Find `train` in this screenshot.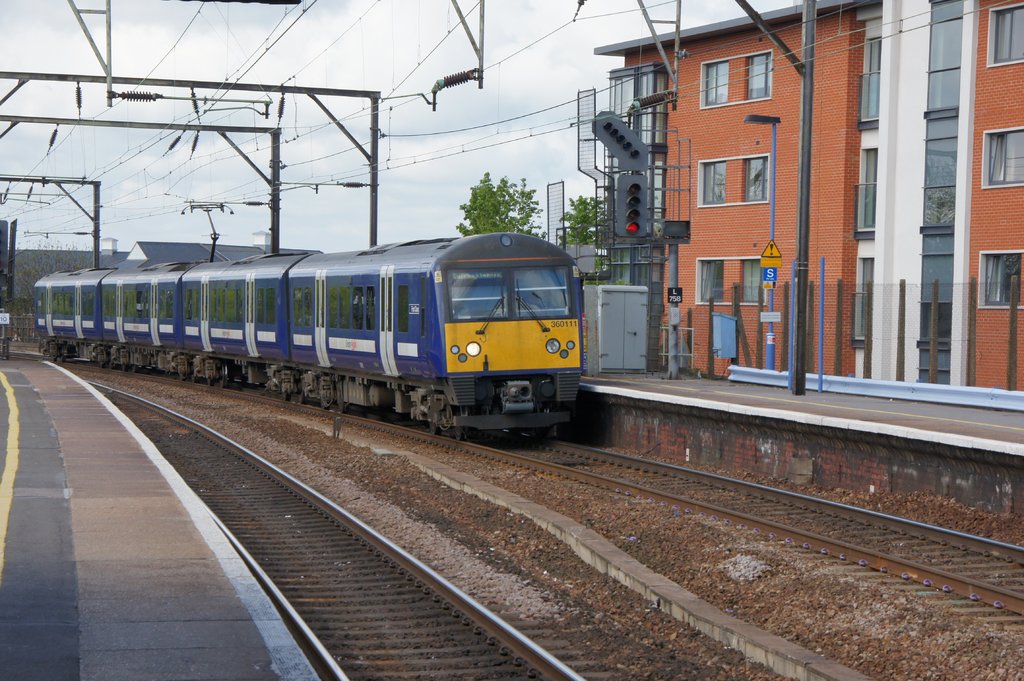
The bounding box for `train` is 29 228 583 442.
